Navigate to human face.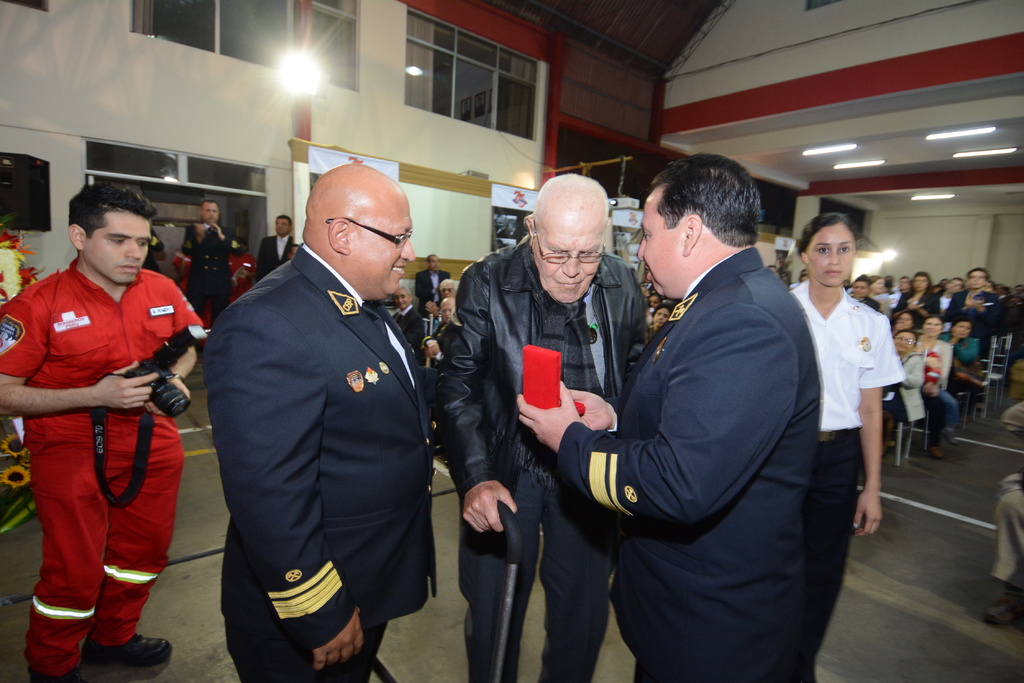
Navigation target: BBox(915, 275, 929, 291).
